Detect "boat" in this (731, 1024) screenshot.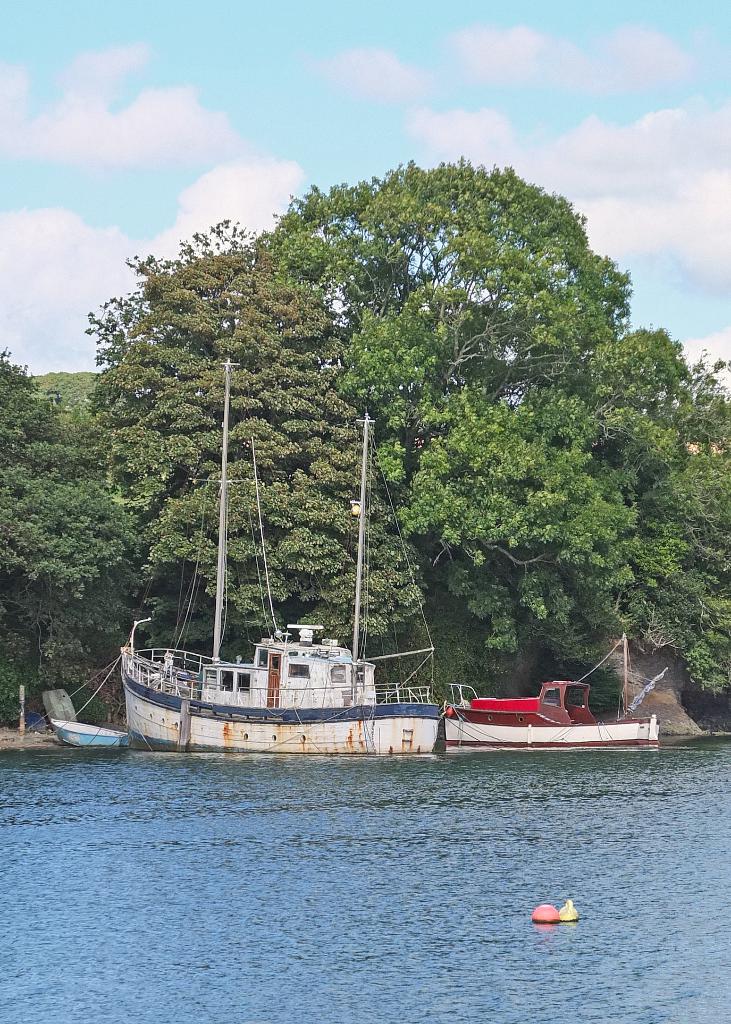
Detection: l=118, t=355, r=442, b=753.
